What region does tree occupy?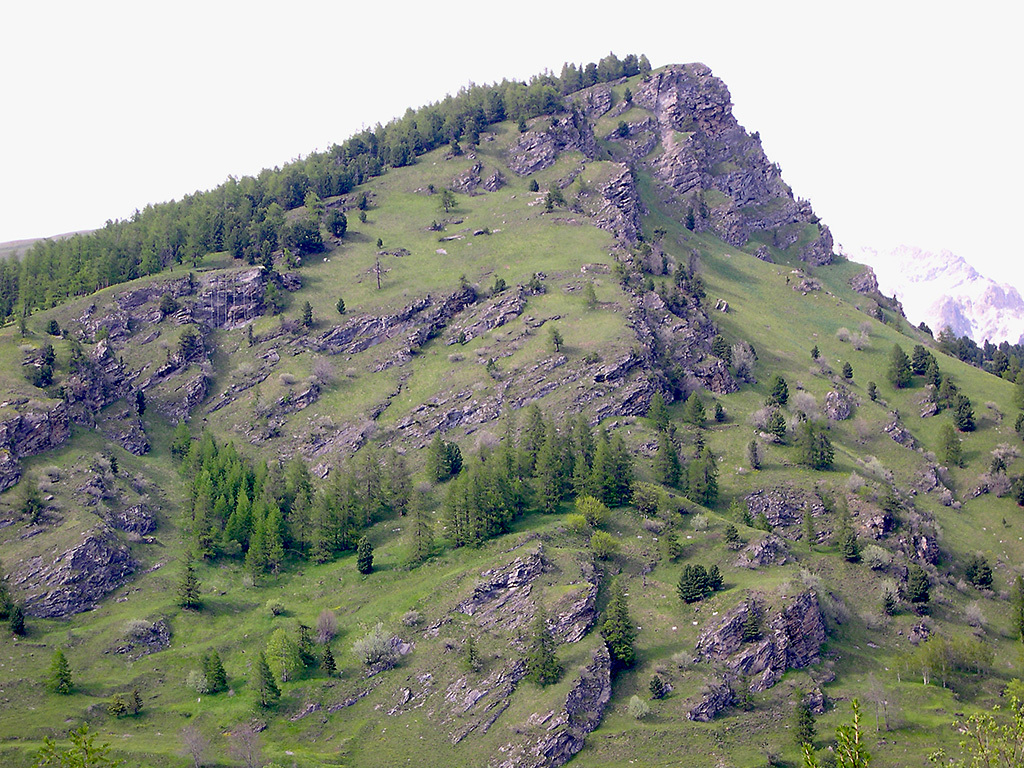
region(649, 389, 665, 431).
